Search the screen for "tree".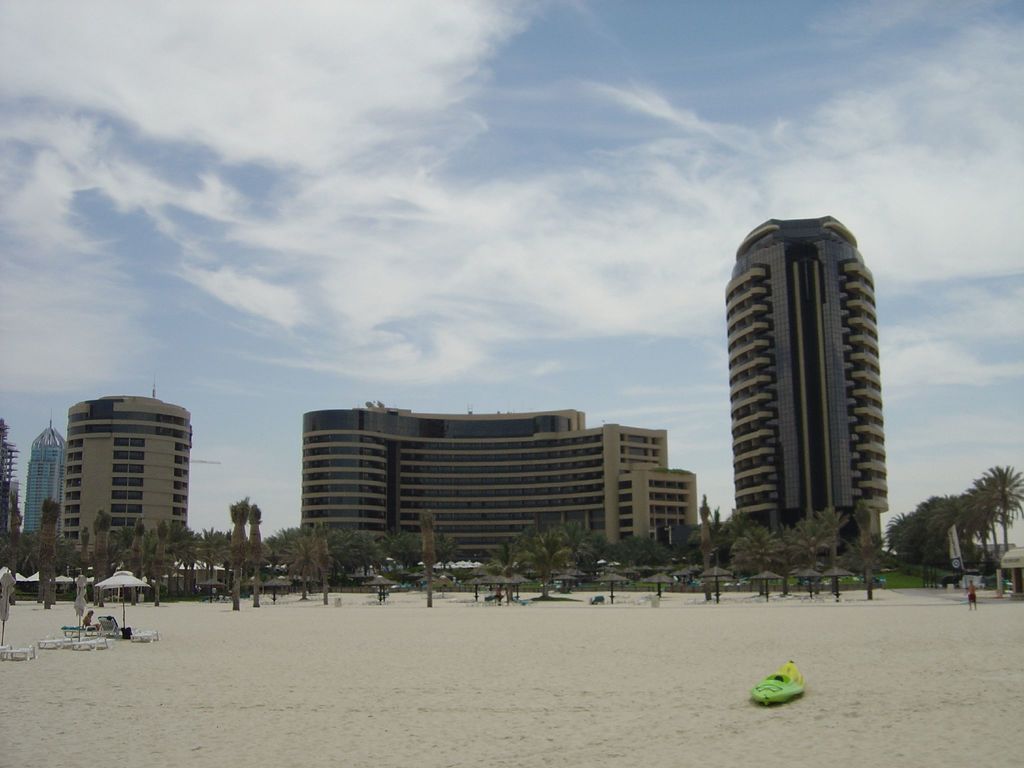
Found at [927,492,991,570].
